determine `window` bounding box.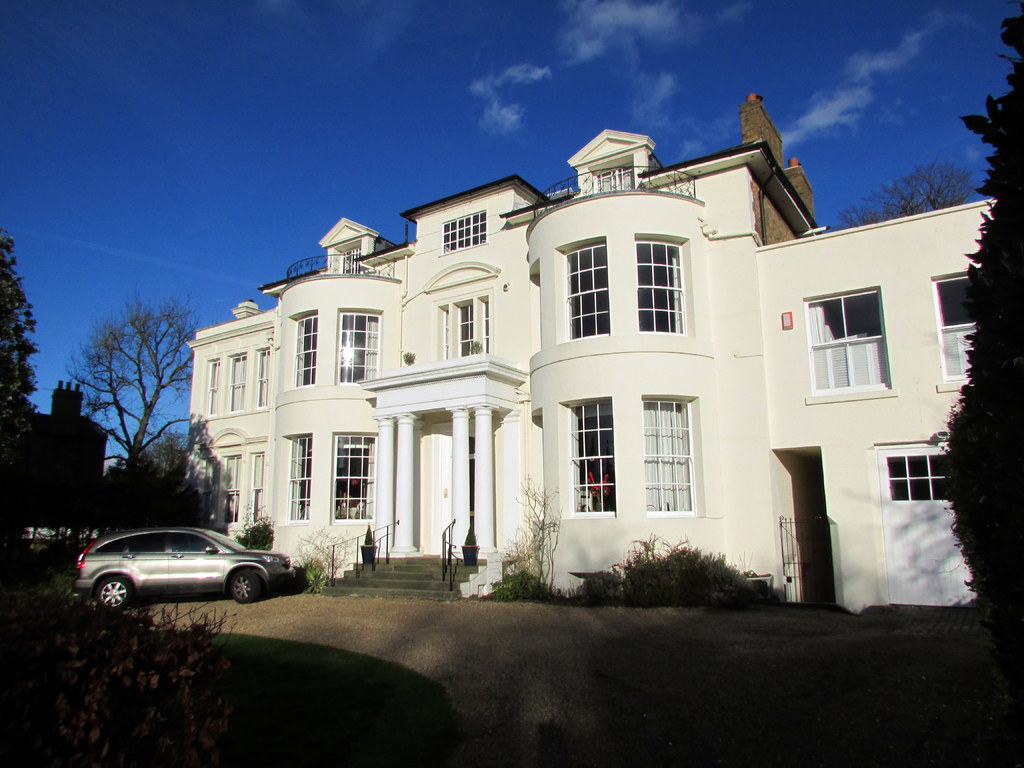
Determined: l=278, t=436, r=313, b=525.
